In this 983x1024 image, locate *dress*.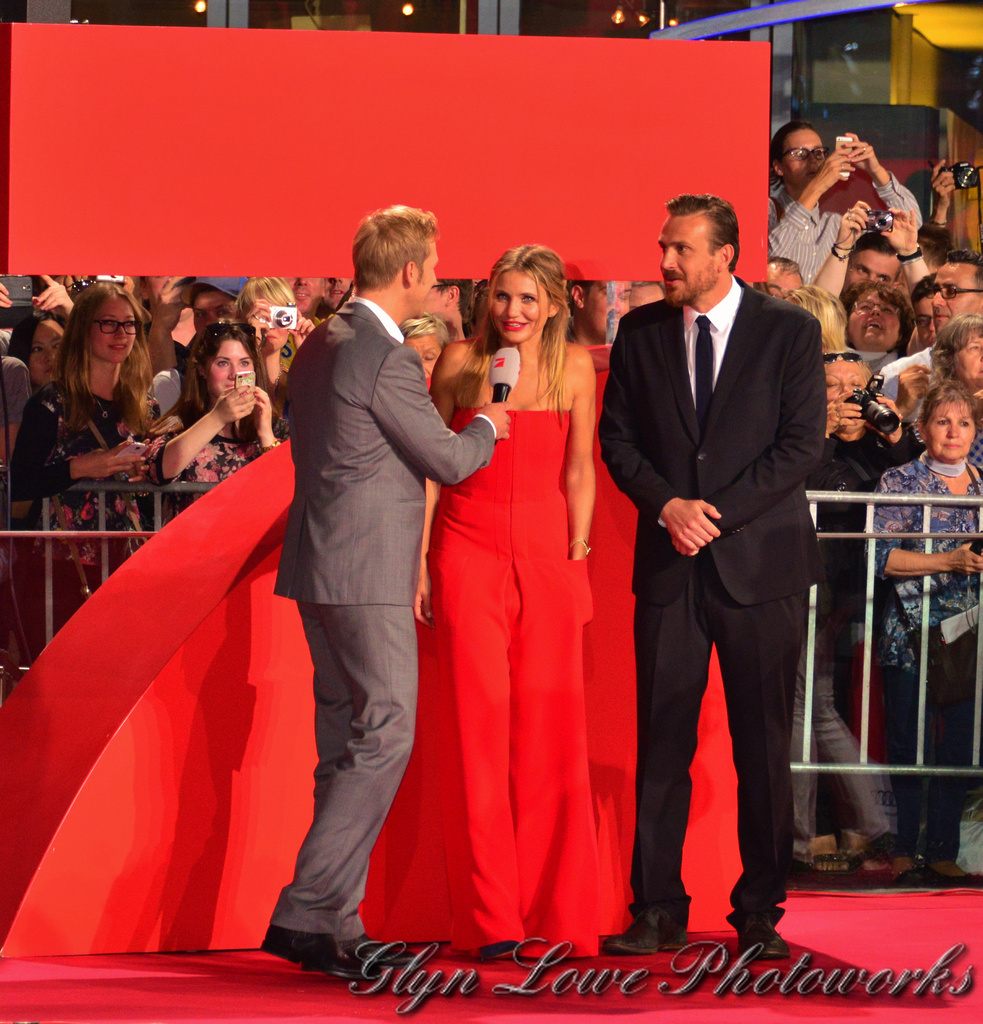
Bounding box: 139 399 262 530.
